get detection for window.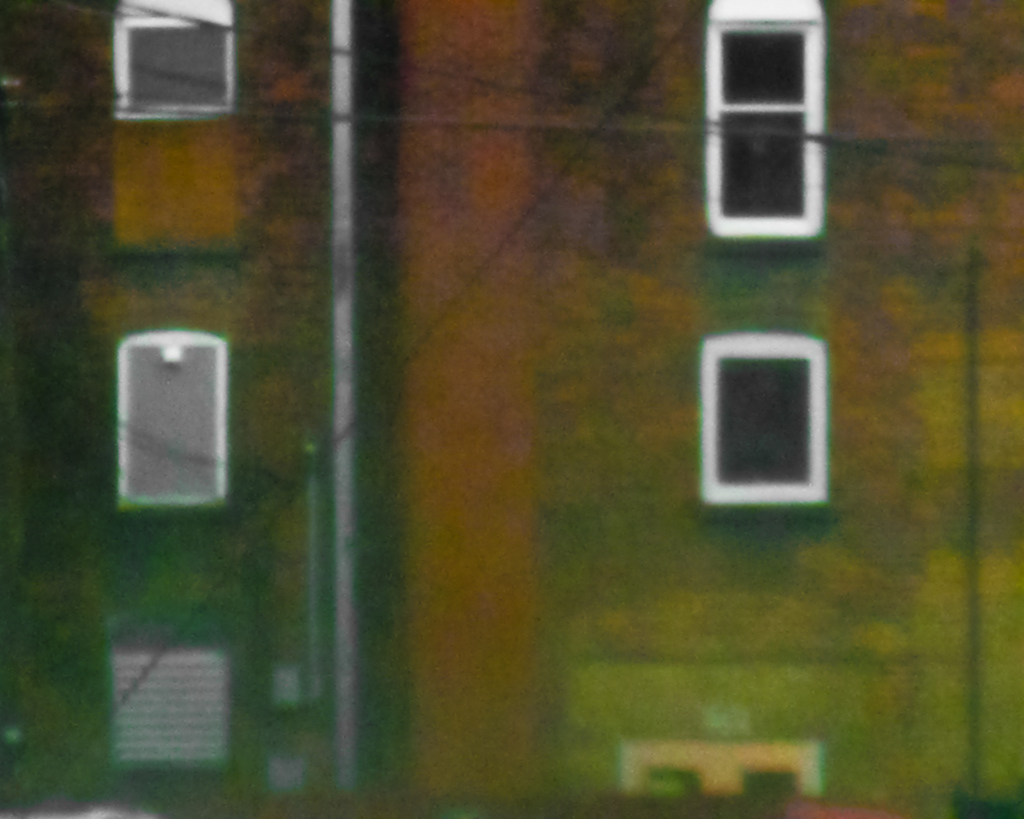
Detection: rect(113, 0, 236, 115).
